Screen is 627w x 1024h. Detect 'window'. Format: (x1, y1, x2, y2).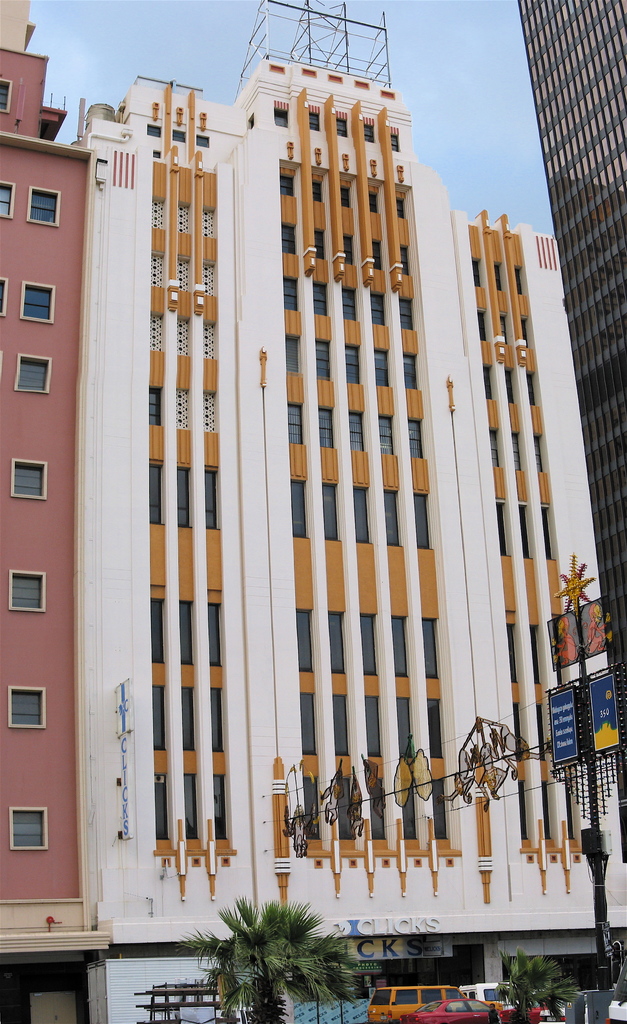
(5, 685, 45, 730).
